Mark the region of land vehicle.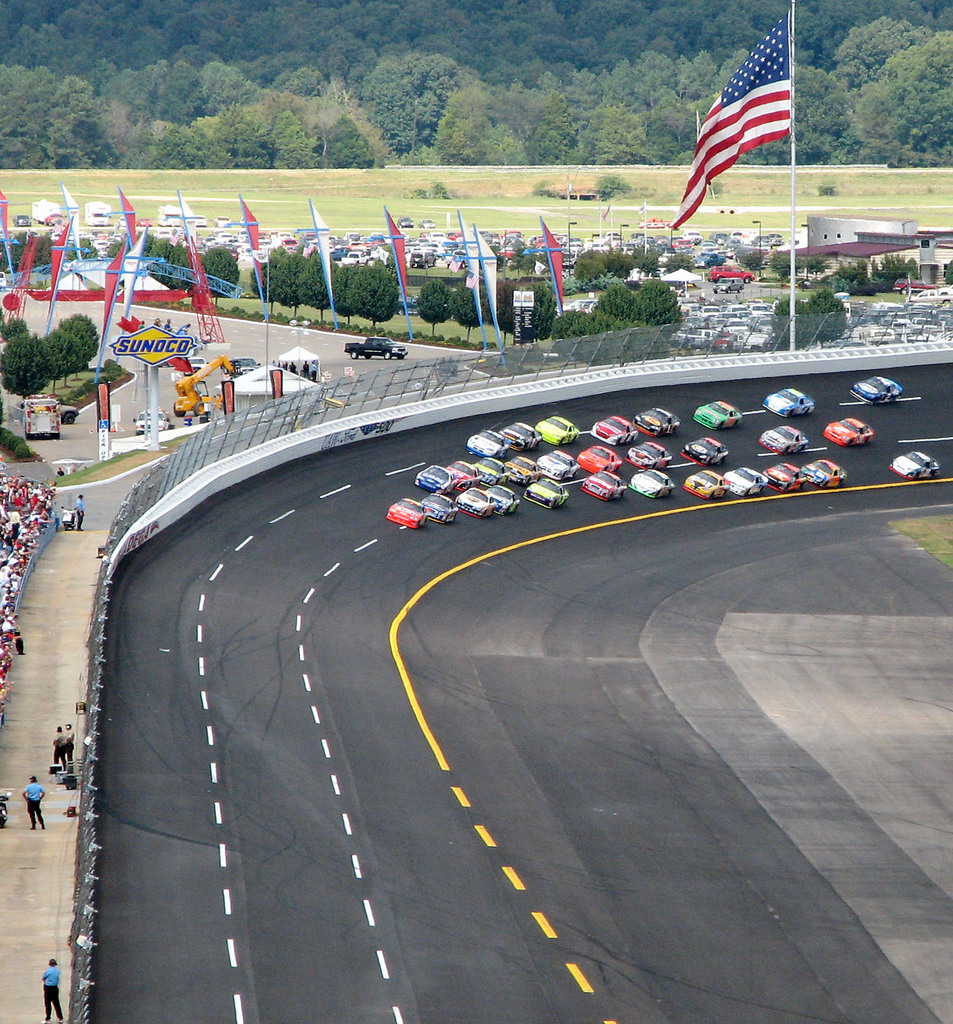
Region: select_region(629, 468, 677, 500).
